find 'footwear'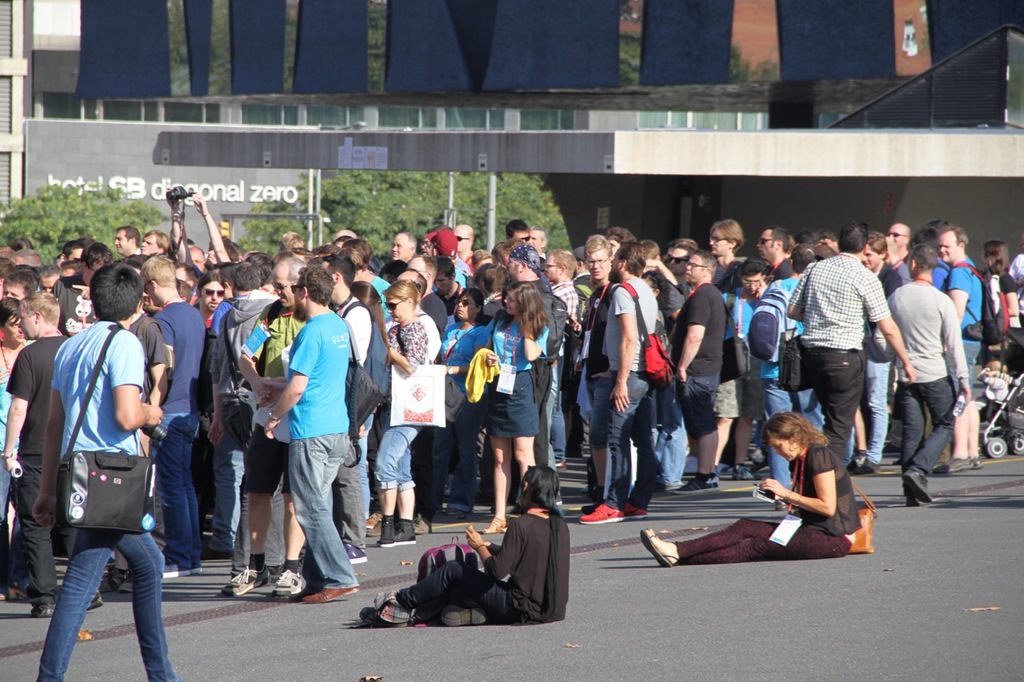
490:520:503:533
